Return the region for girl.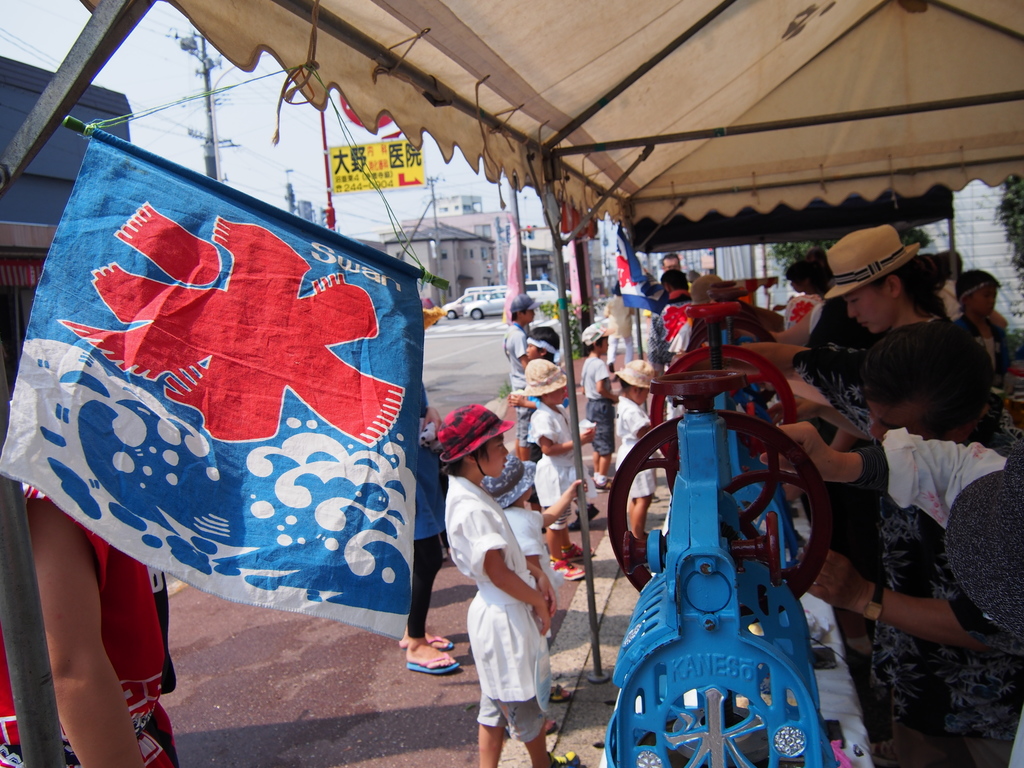
pyautogui.locateOnScreen(432, 401, 580, 767).
